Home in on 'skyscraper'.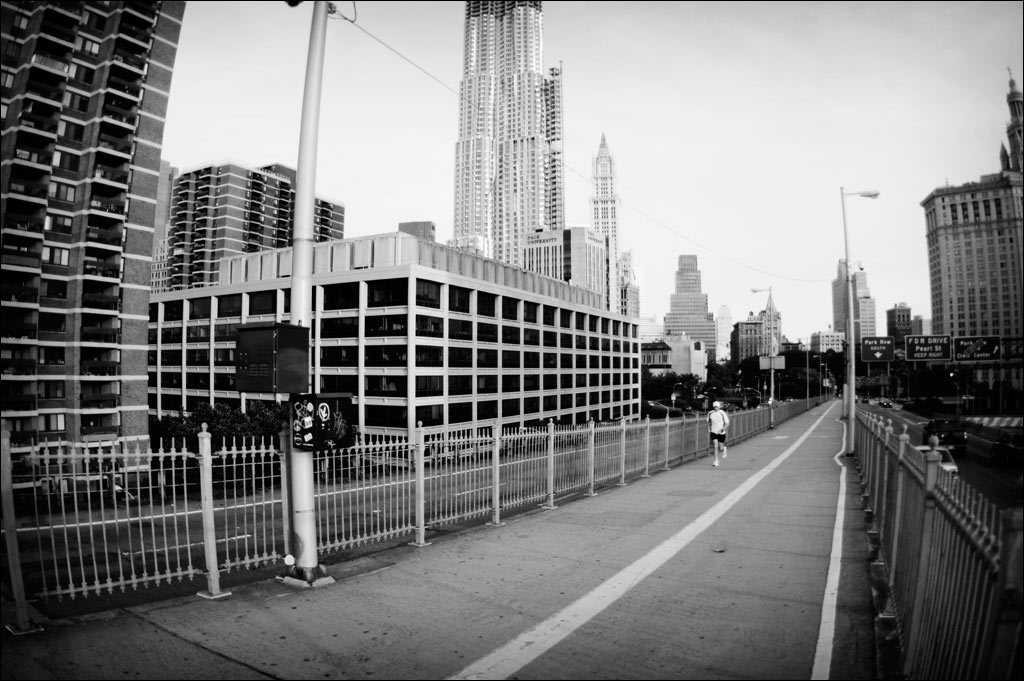
Homed in at <bbox>432, 0, 592, 297</bbox>.
